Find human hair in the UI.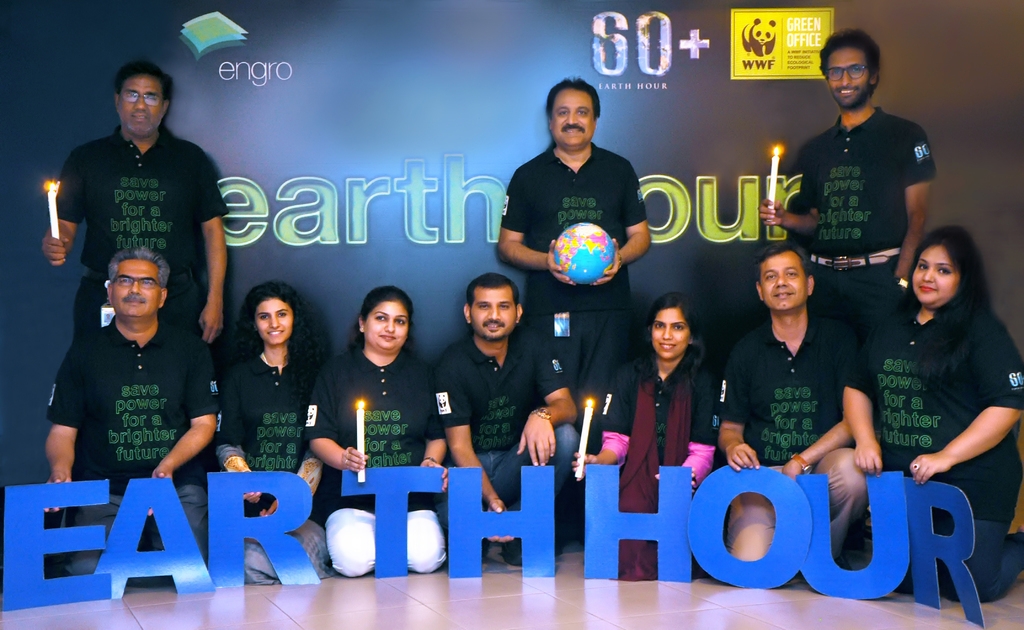
UI element at pyautogui.locateOnScreen(757, 242, 820, 286).
